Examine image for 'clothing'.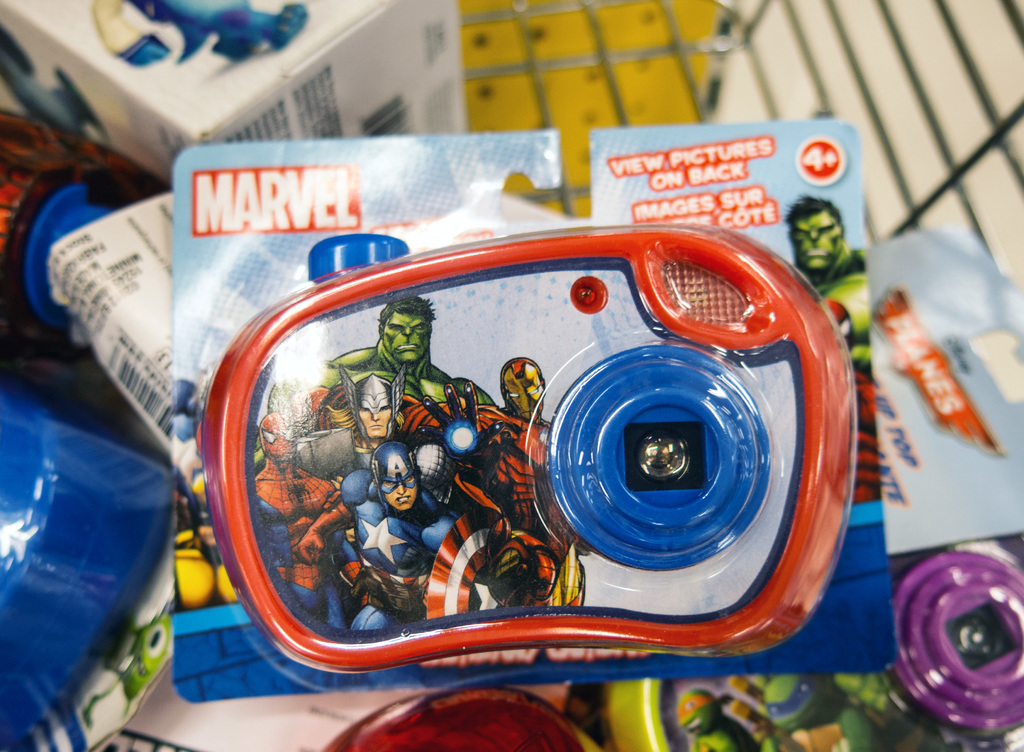
Examination result: bbox(467, 418, 588, 621).
